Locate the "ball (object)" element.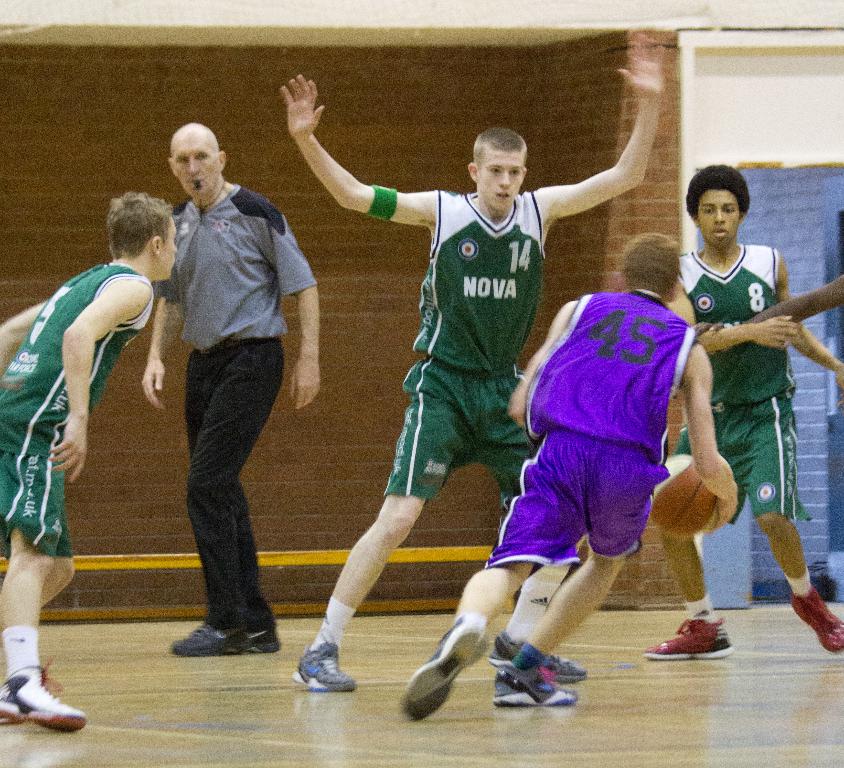
Element bbox: x1=649, y1=454, x2=716, y2=537.
